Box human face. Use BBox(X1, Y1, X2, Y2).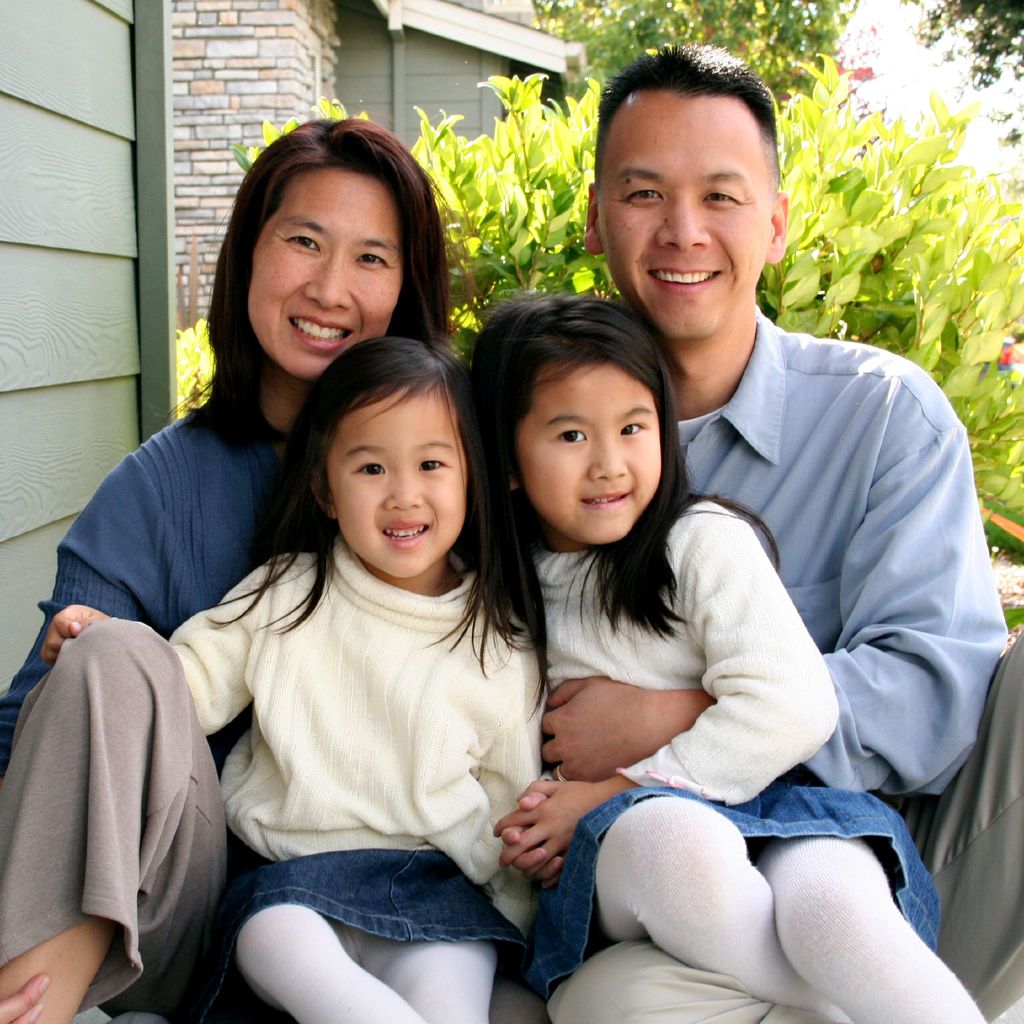
BBox(600, 83, 774, 344).
